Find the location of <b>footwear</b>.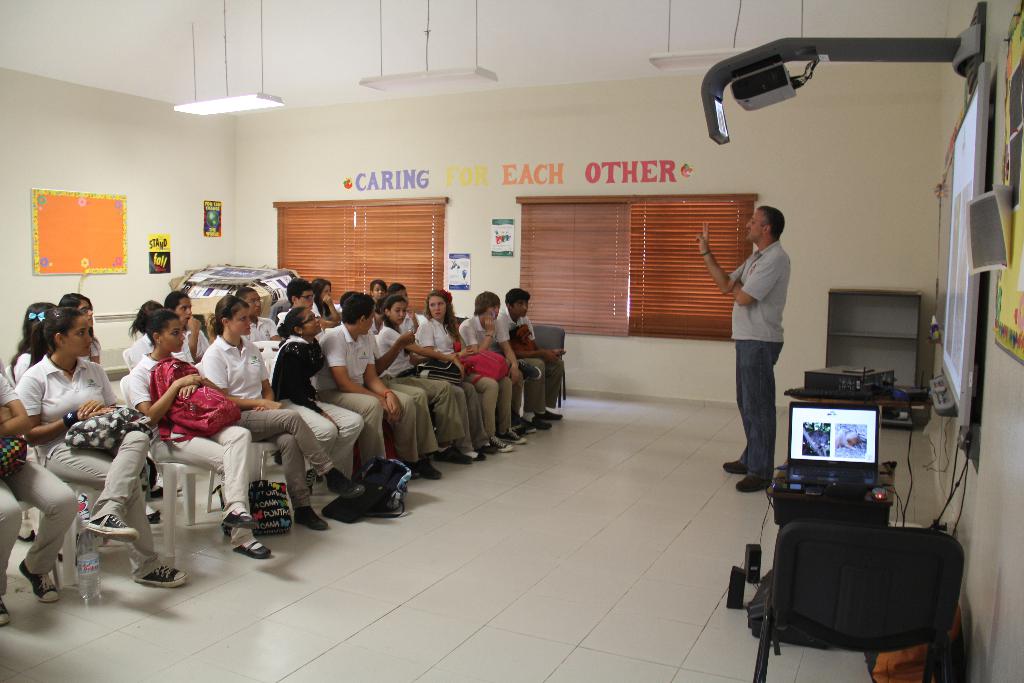
Location: locate(520, 357, 542, 379).
